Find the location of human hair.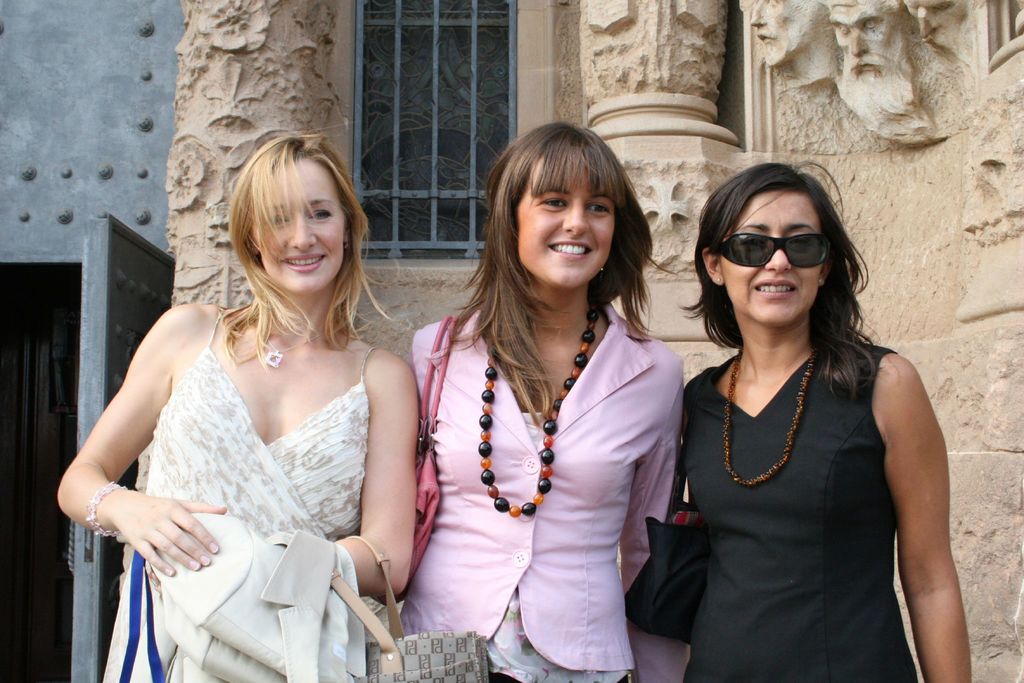
Location: bbox=(680, 158, 885, 407).
